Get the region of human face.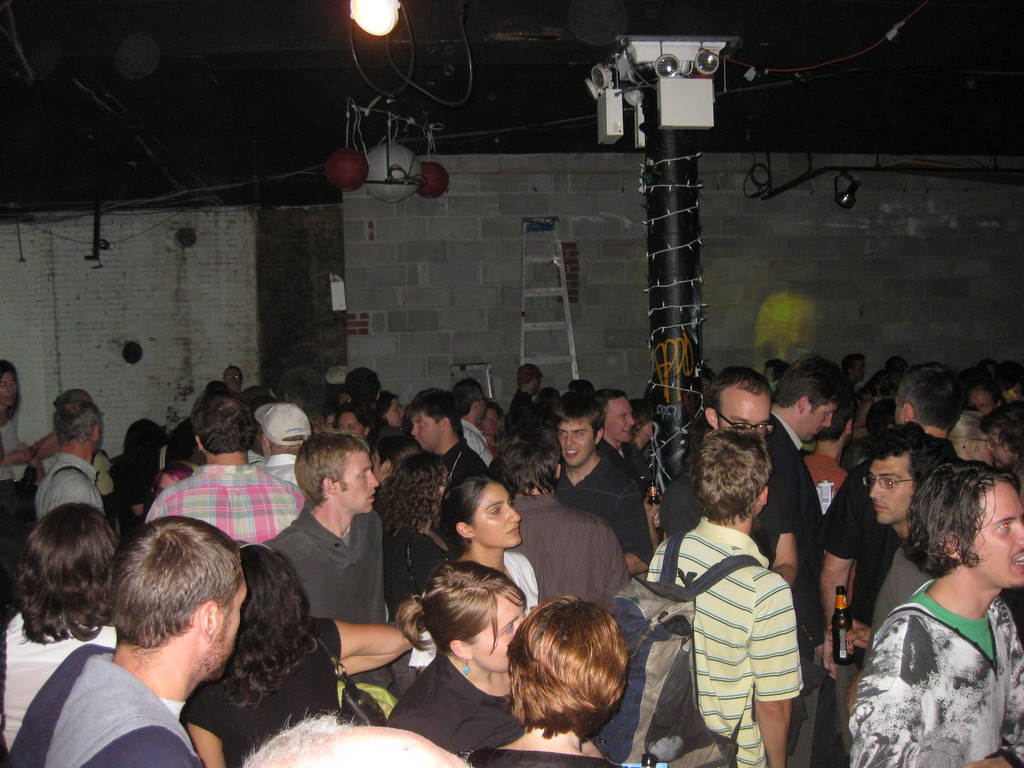
bbox=(413, 419, 448, 447).
